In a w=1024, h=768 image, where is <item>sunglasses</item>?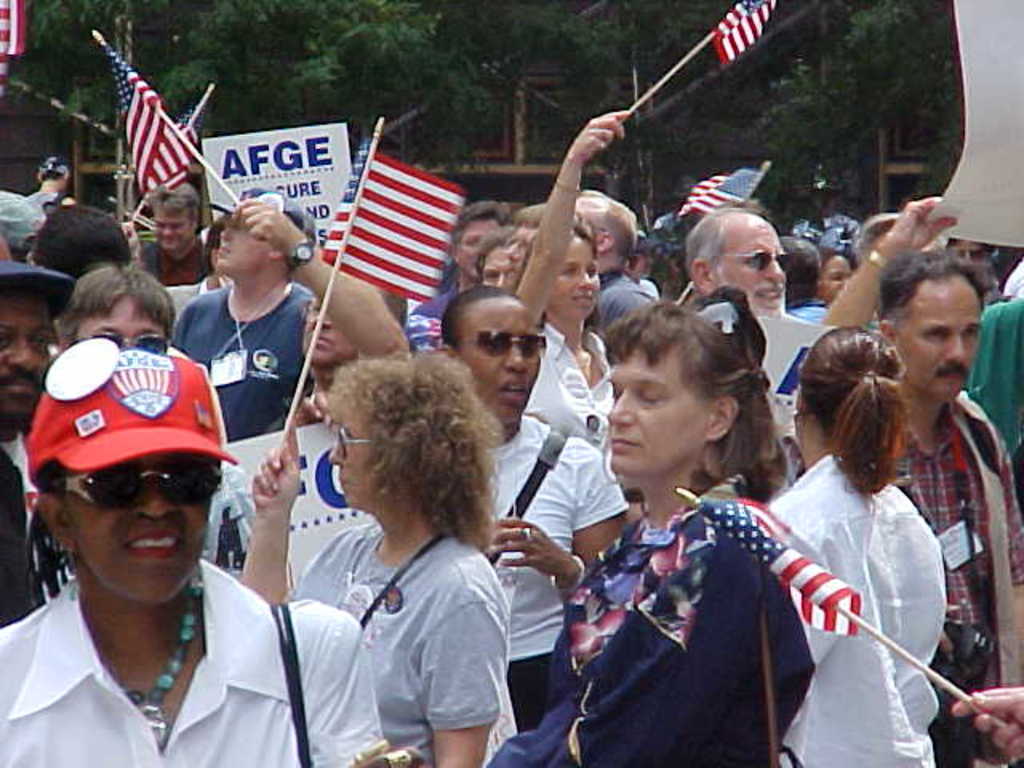
[459,330,544,355].
